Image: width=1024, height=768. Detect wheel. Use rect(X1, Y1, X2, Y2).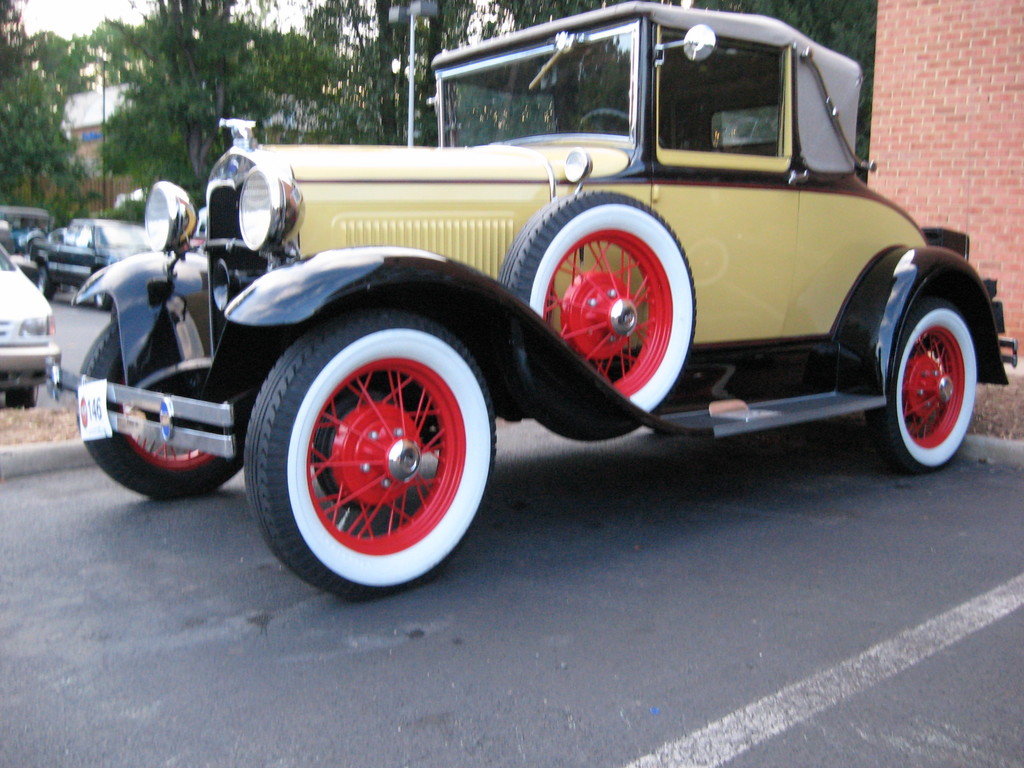
rect(80, 320, 246, 496).
